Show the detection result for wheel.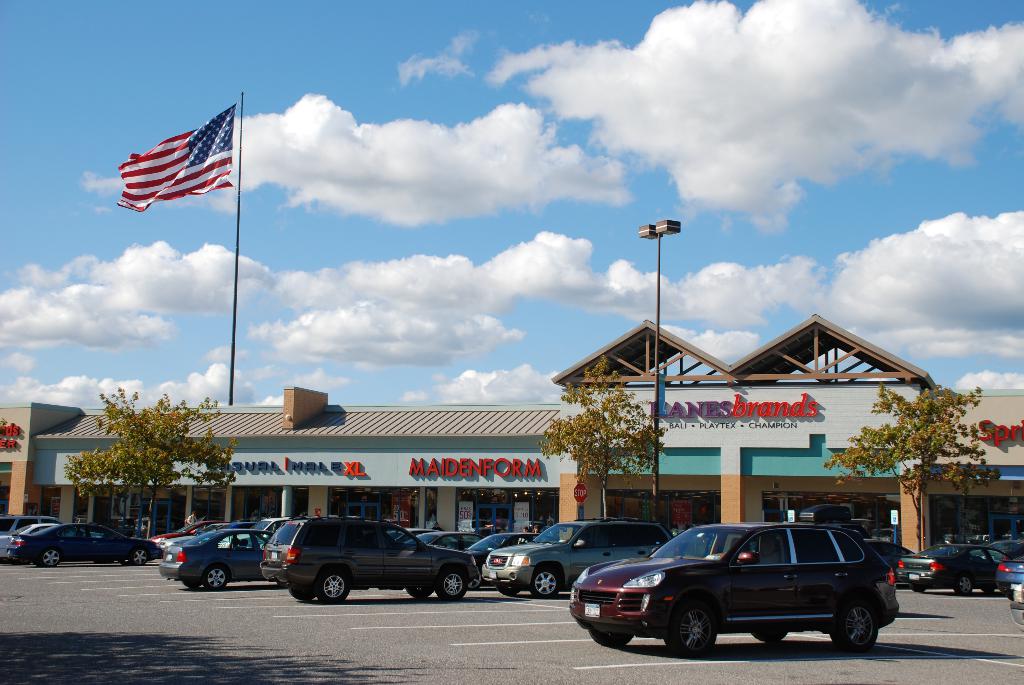
[44, 549, 58, 567].
